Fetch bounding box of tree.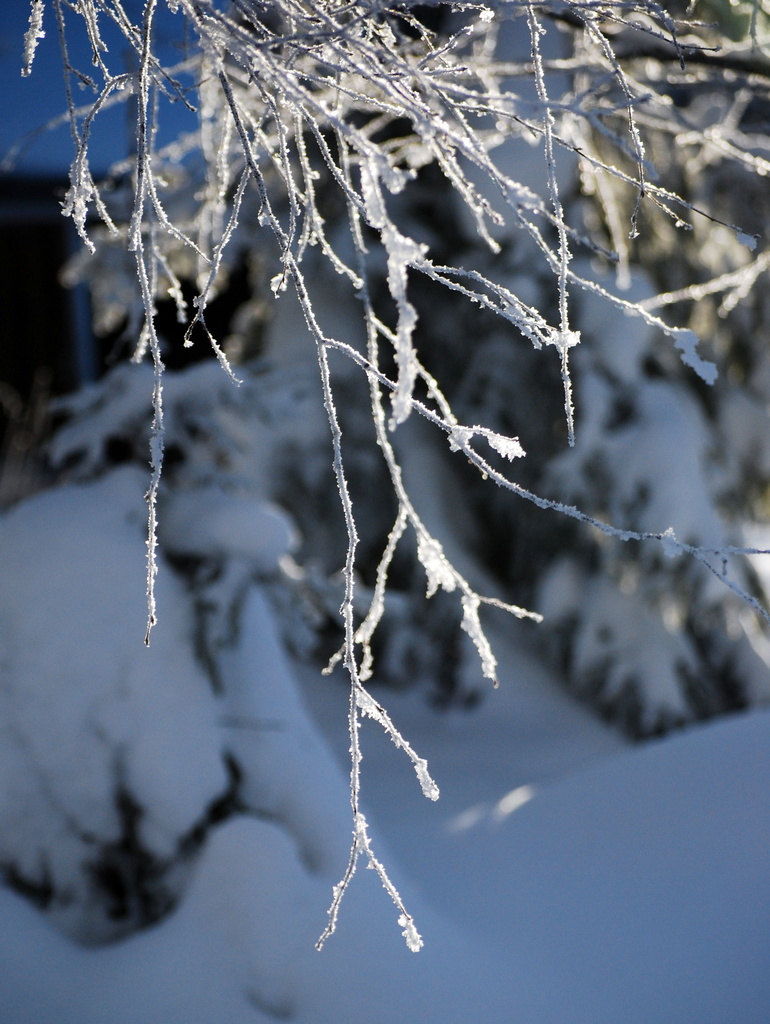
Bbox: 0/0/739/1000.
